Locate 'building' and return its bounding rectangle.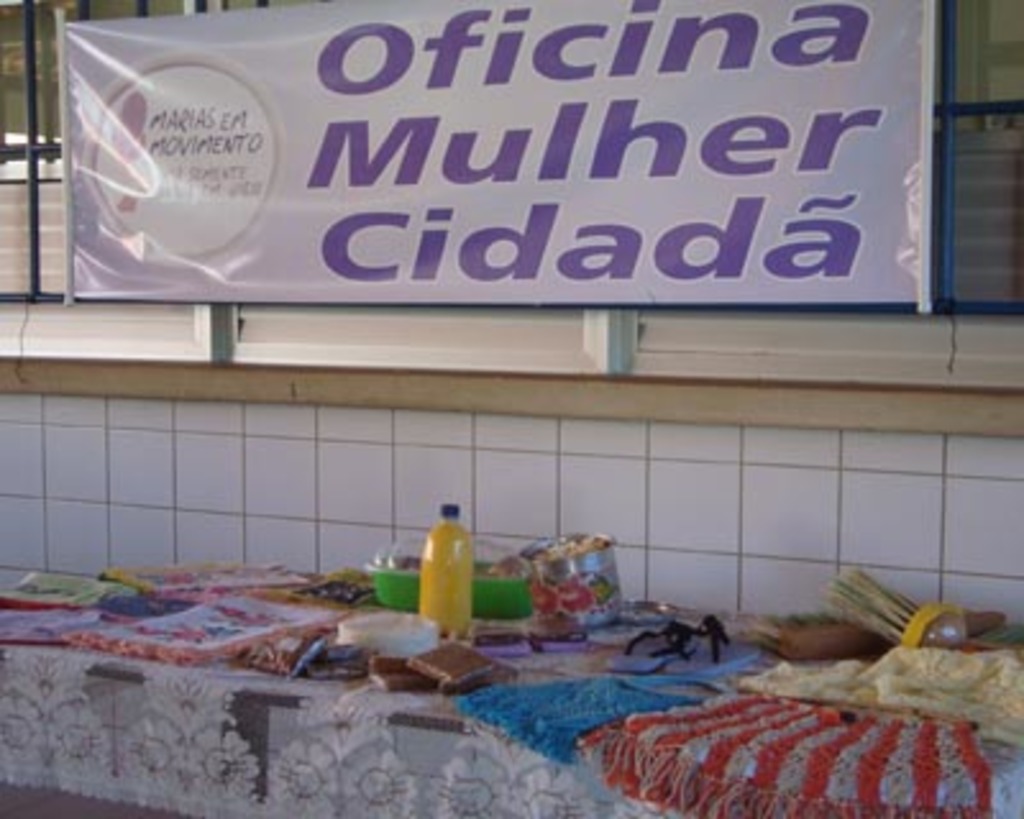
box=[0, 0, 1021, 816].
